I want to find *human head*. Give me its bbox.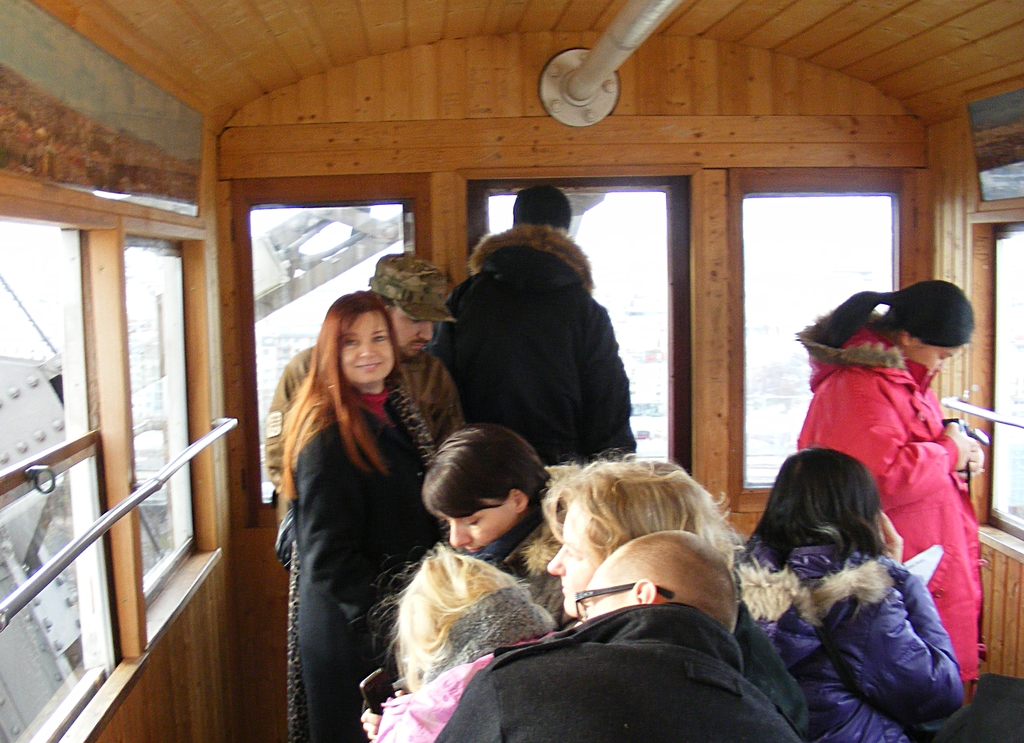
l=514, t=188, r=572, b=240.
